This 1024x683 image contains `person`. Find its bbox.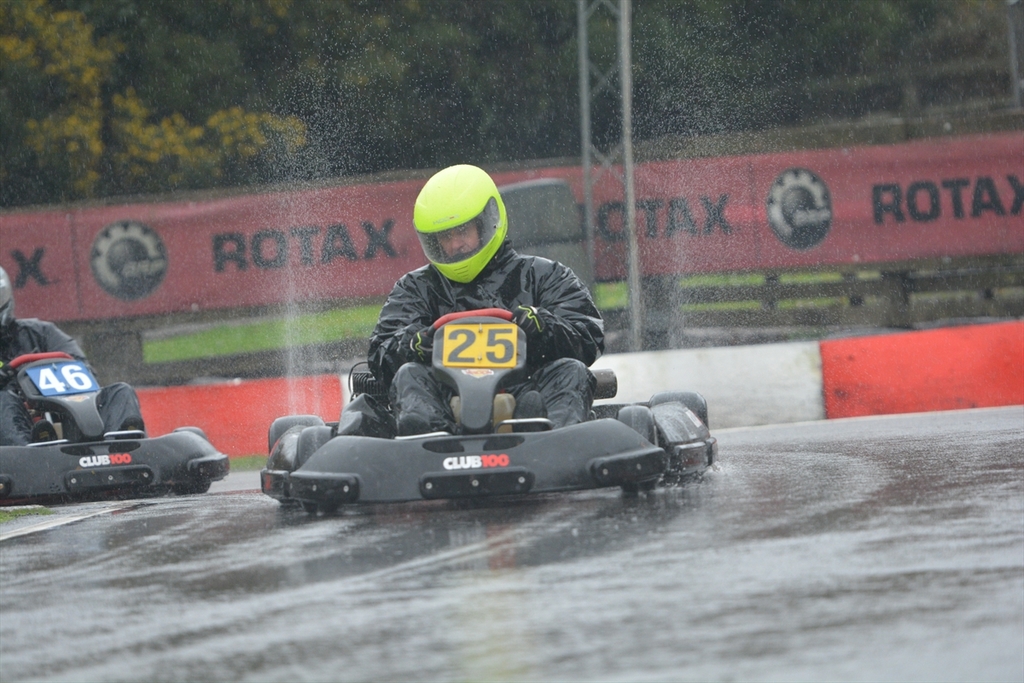
l=0, t=271, r=151, b=454.
